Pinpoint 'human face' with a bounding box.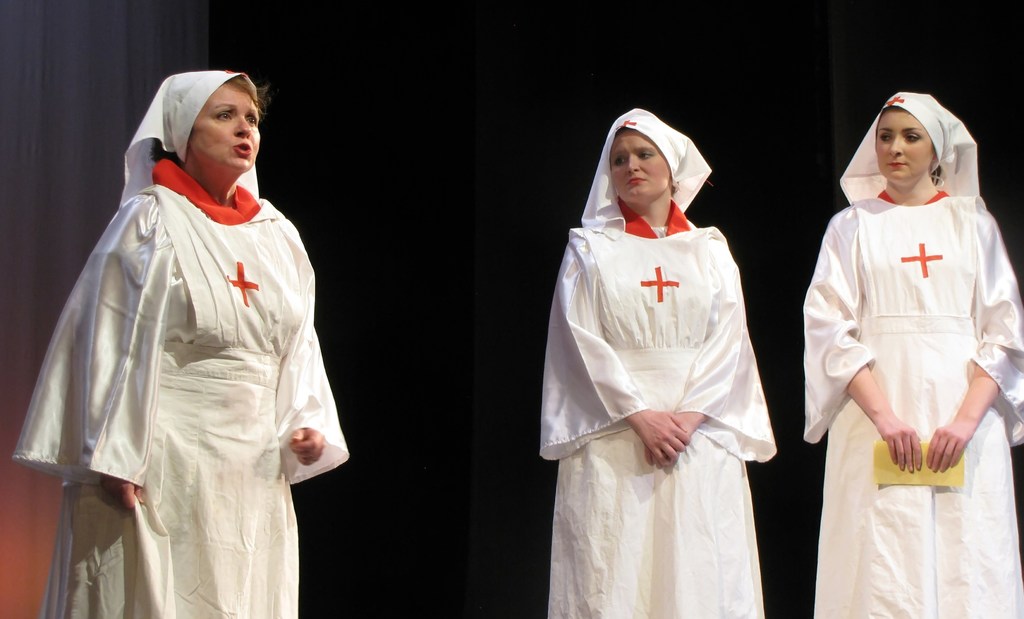
186:76:259:165.
